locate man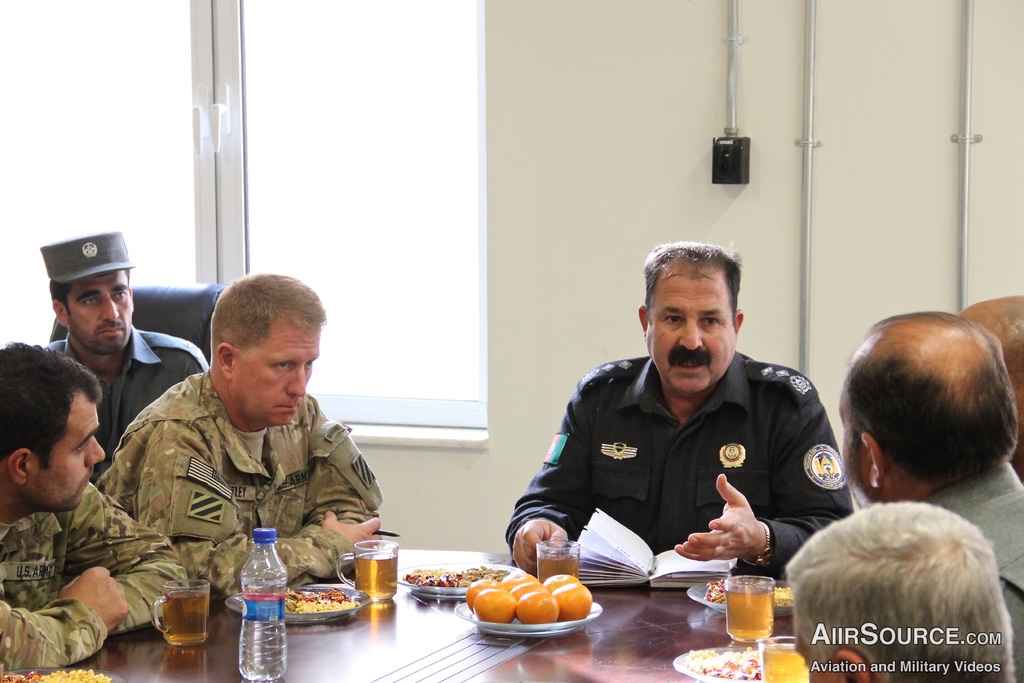
x1=952 y1=293 x2=1023 y2=484
